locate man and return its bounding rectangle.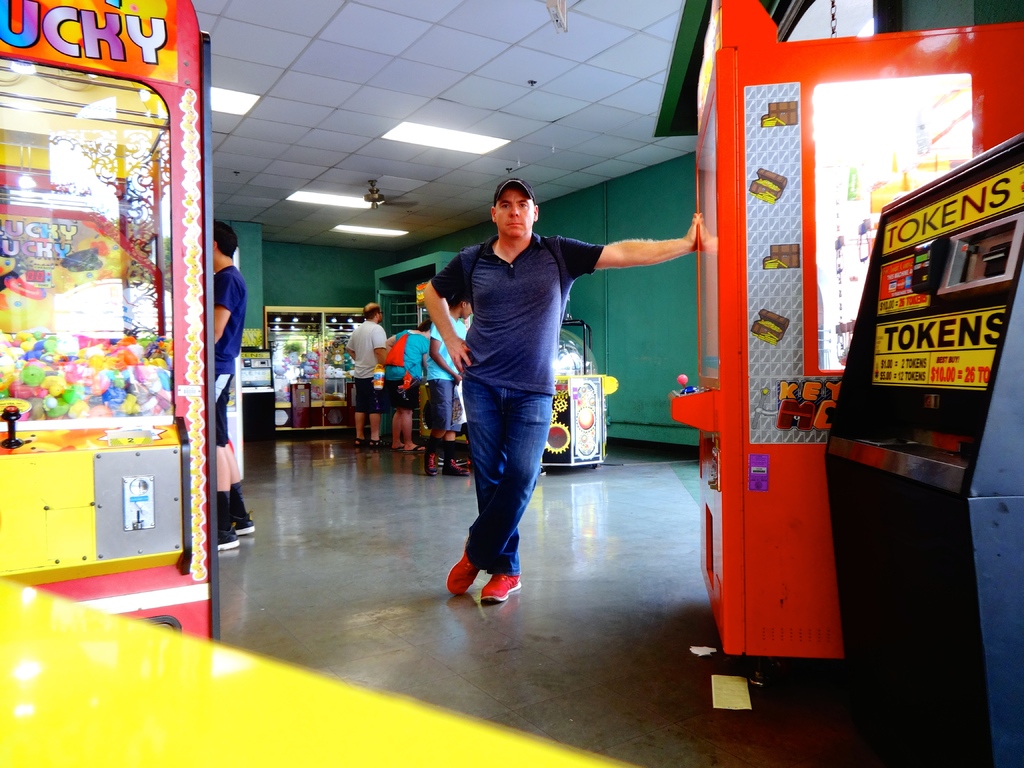
(x1=206, y1=217, x2=260, y2=559).
